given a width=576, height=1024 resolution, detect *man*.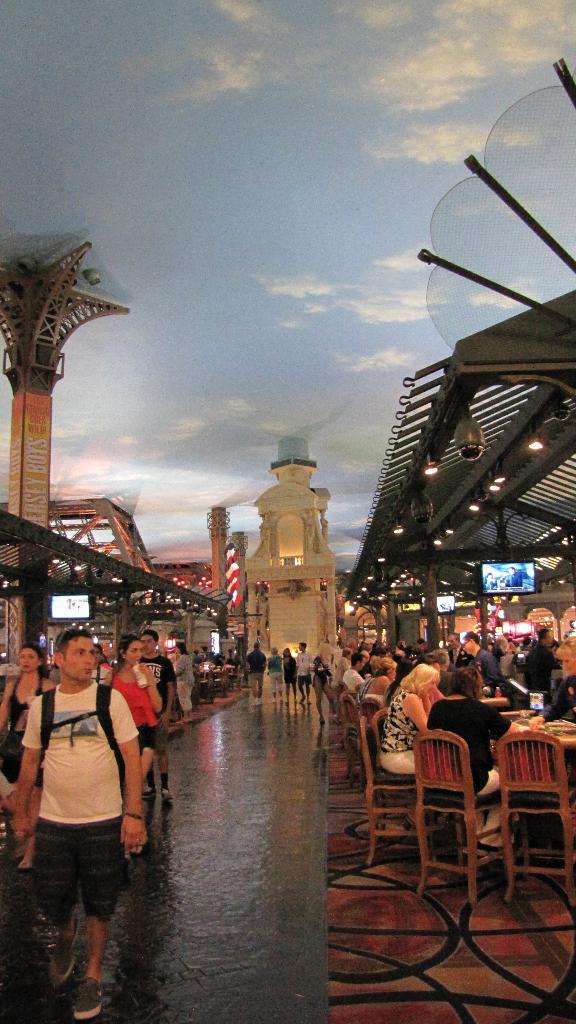
detection(19, 615, 163, 1004).
